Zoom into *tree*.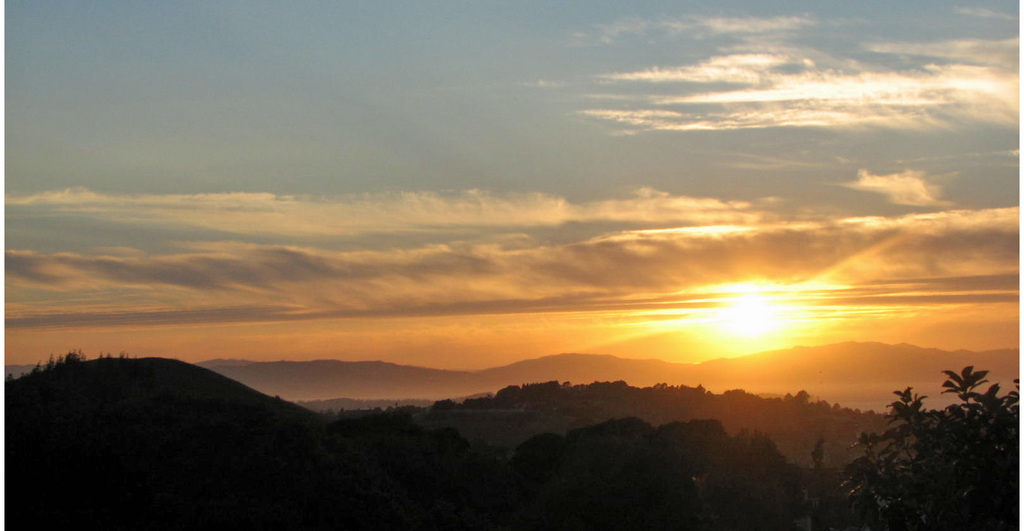
Zoom target: [x1=97, y1=350, x2=102, y2=363].
